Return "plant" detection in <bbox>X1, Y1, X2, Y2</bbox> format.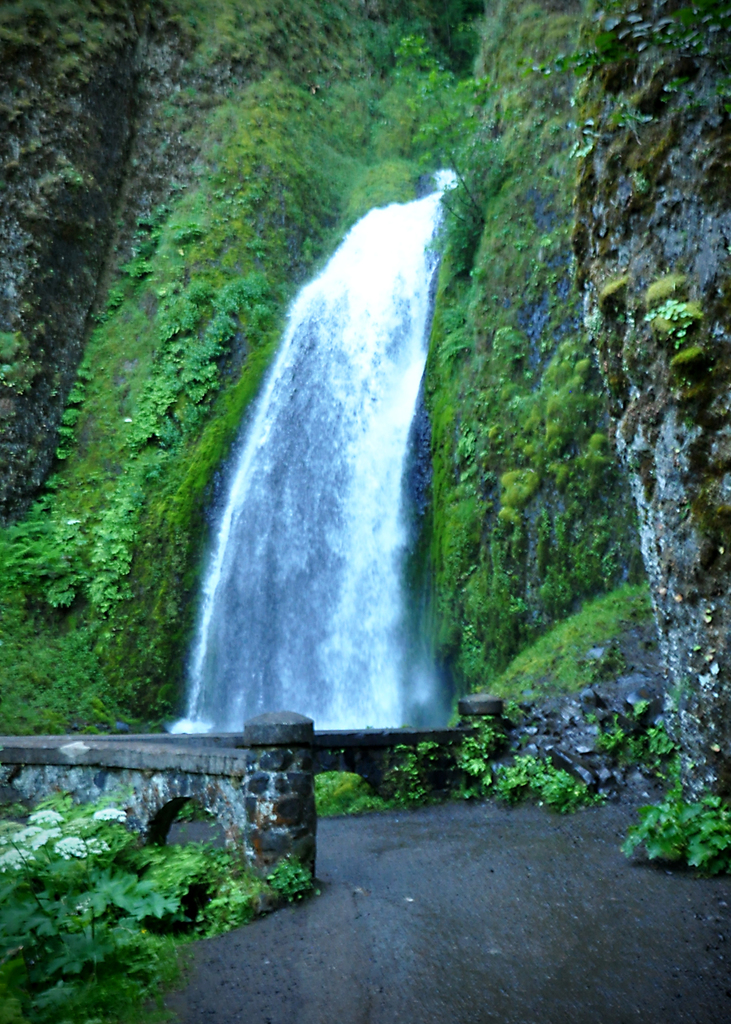
<bbox>450, 720, 510, 801</bbox>.
